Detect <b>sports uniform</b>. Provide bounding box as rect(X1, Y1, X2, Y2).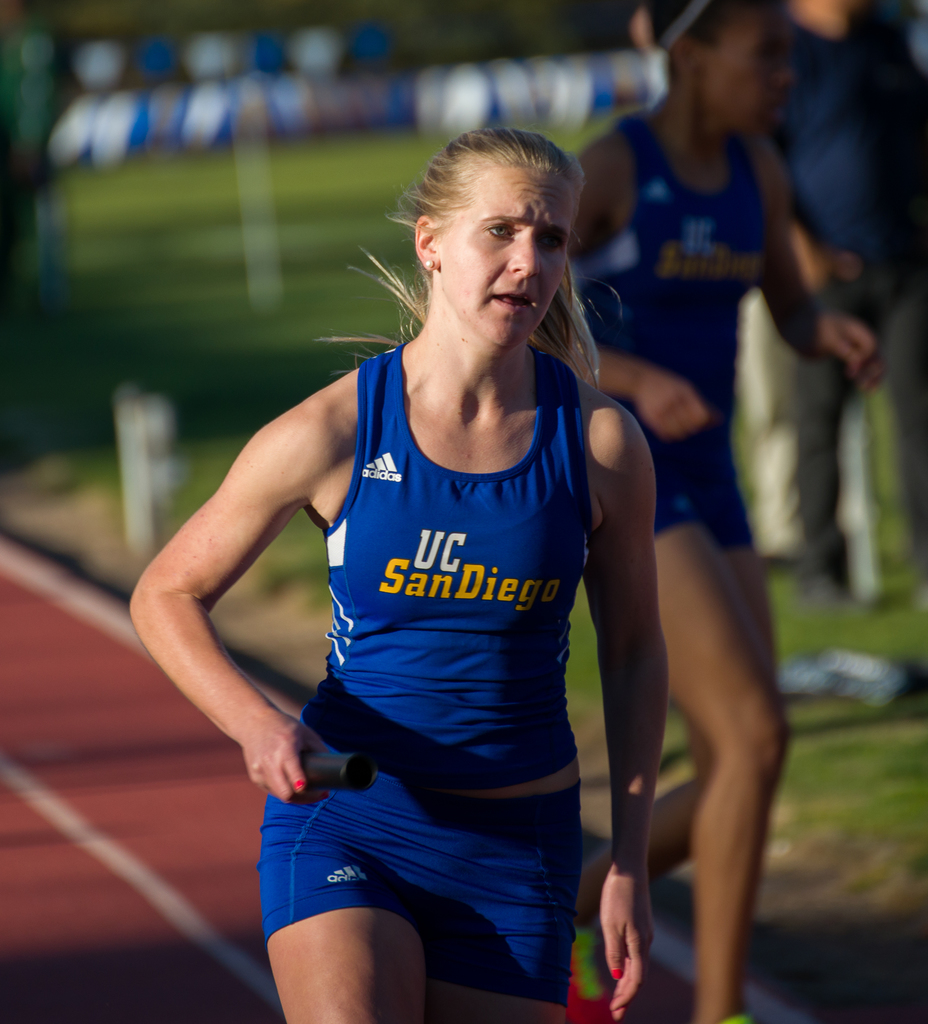
rect(584, 92, 798, 543).
